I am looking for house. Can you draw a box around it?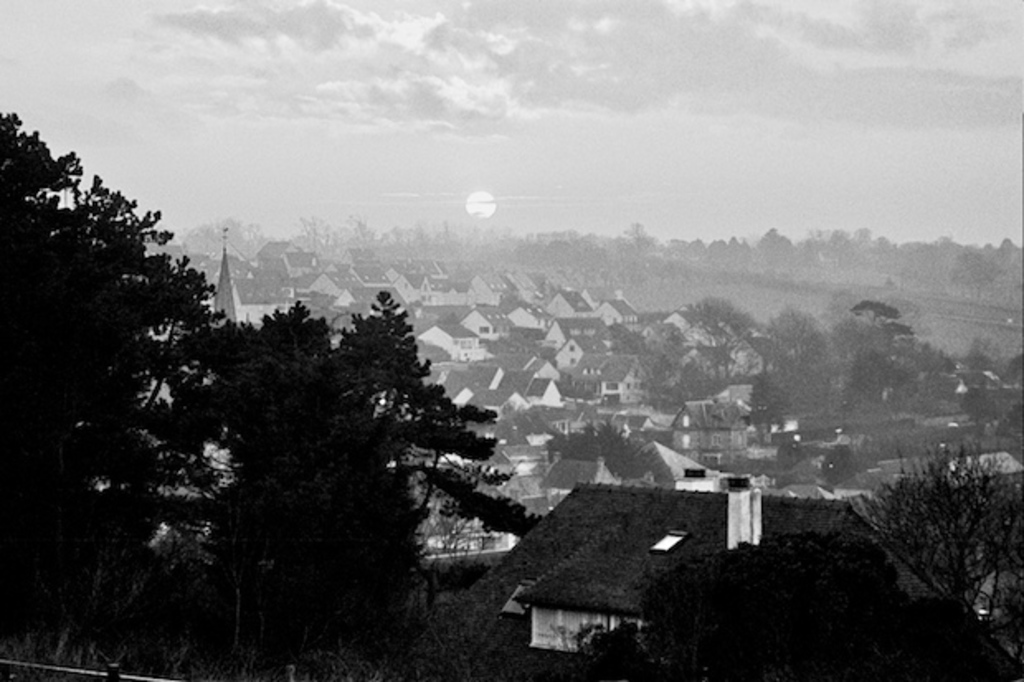
Sure, the bounding box is [x1=309, y1=272, x2=357, y2=296].
